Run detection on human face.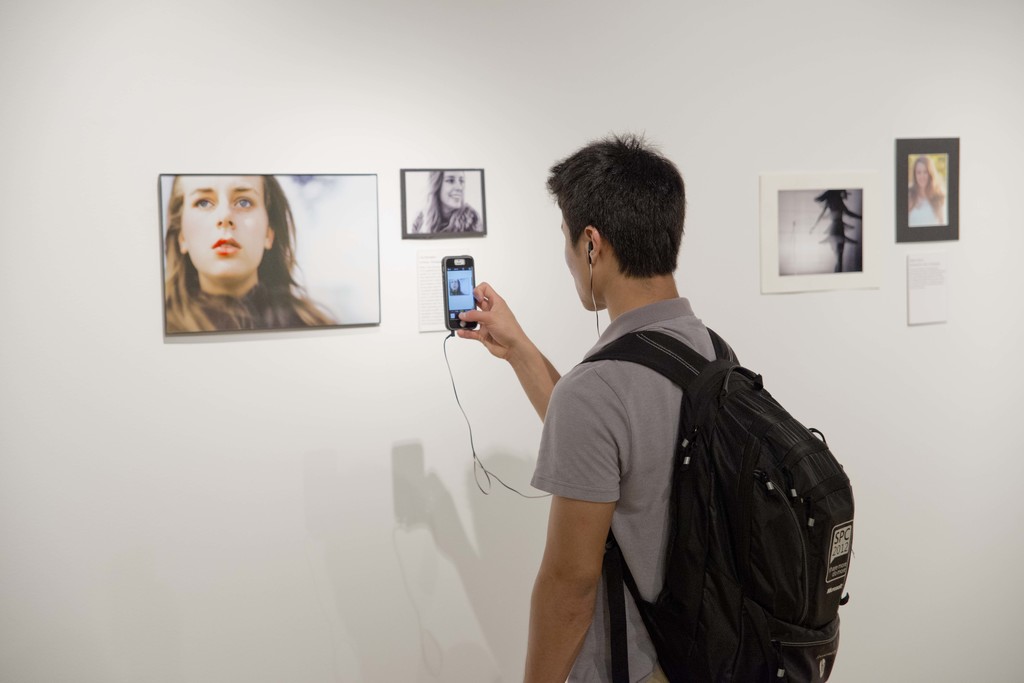
Result: [left=913, top=160, right=929, bottom=184].
